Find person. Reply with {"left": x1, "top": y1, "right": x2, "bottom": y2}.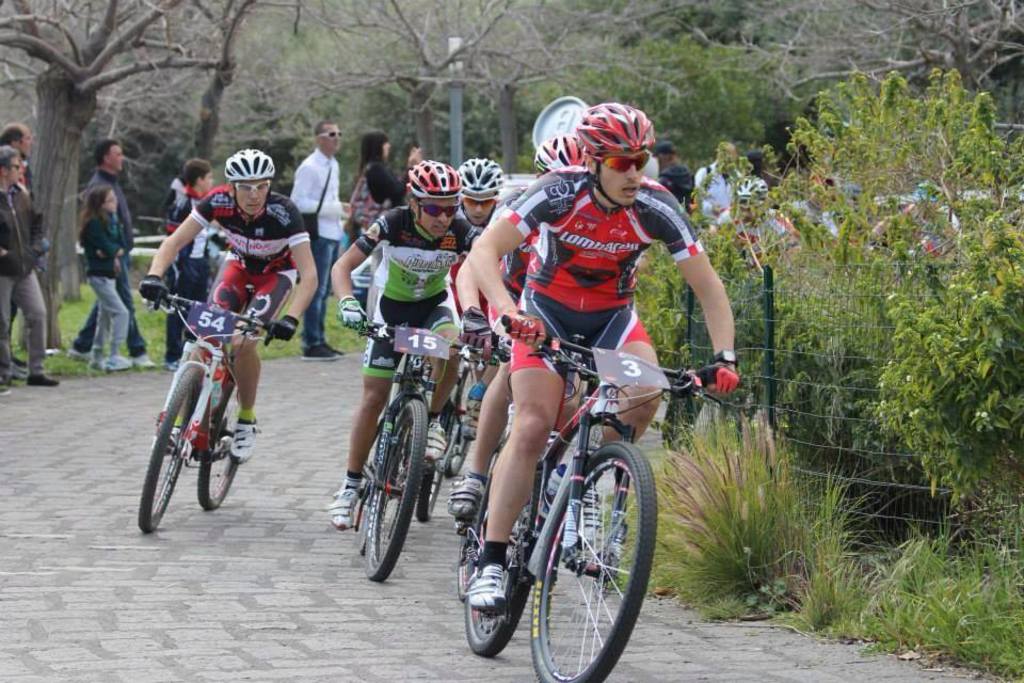
{"left": 441, "top": 155, "right": 507, "bottom": 474}.
